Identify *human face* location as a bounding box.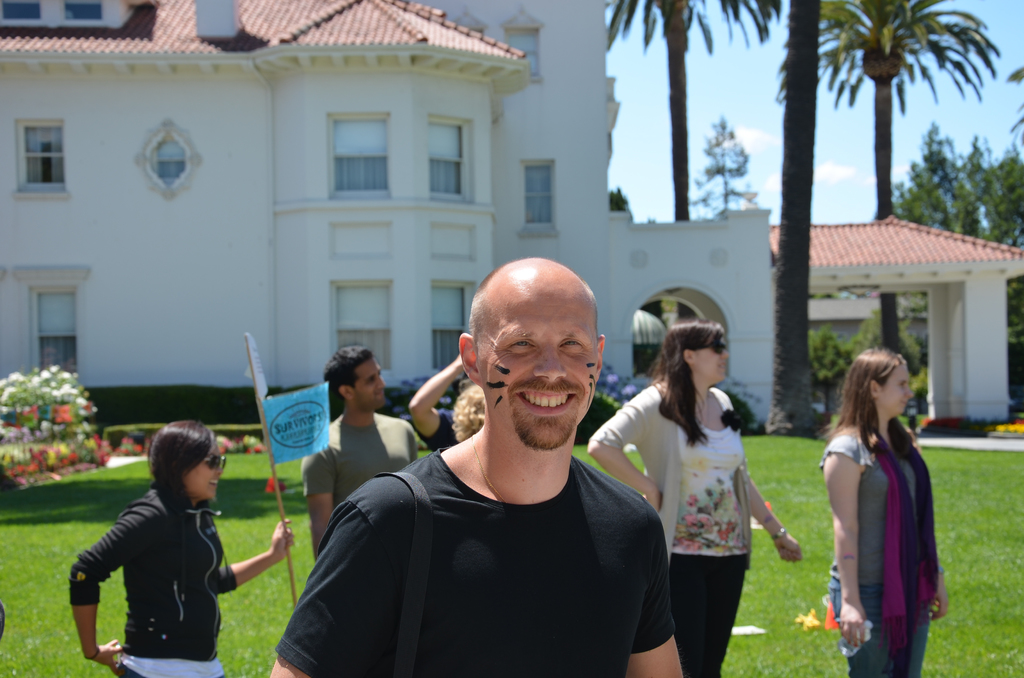
354, 362, 388, 407.
